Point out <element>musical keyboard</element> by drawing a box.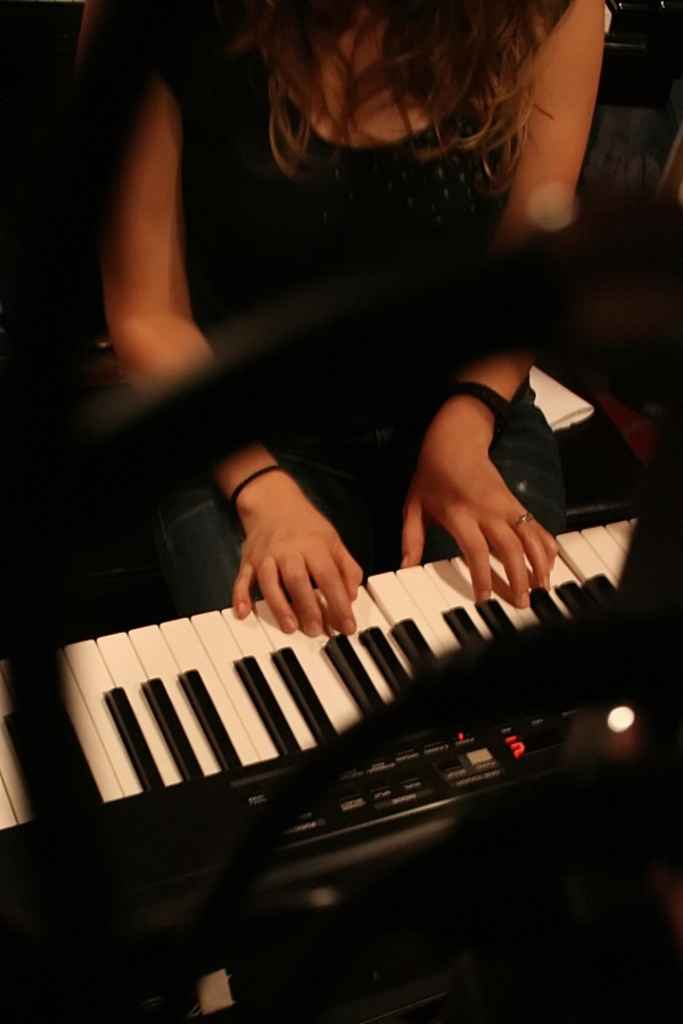
l=49, t=507, r=633, b=825.
